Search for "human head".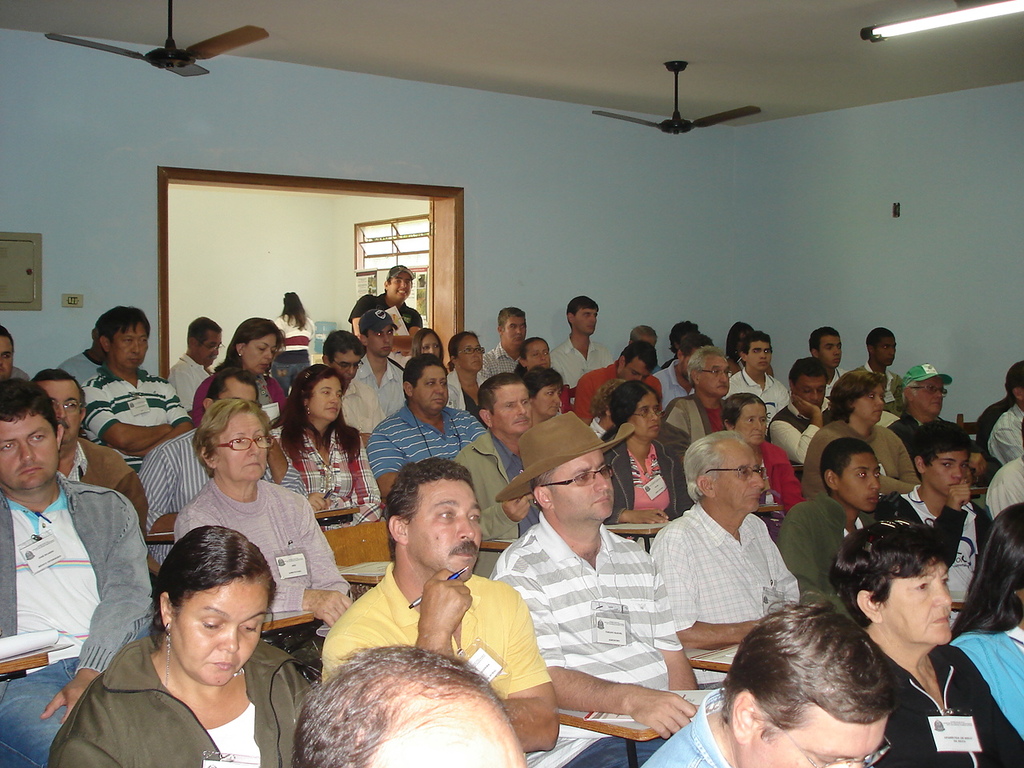
Found at 976,498,1023,618.
